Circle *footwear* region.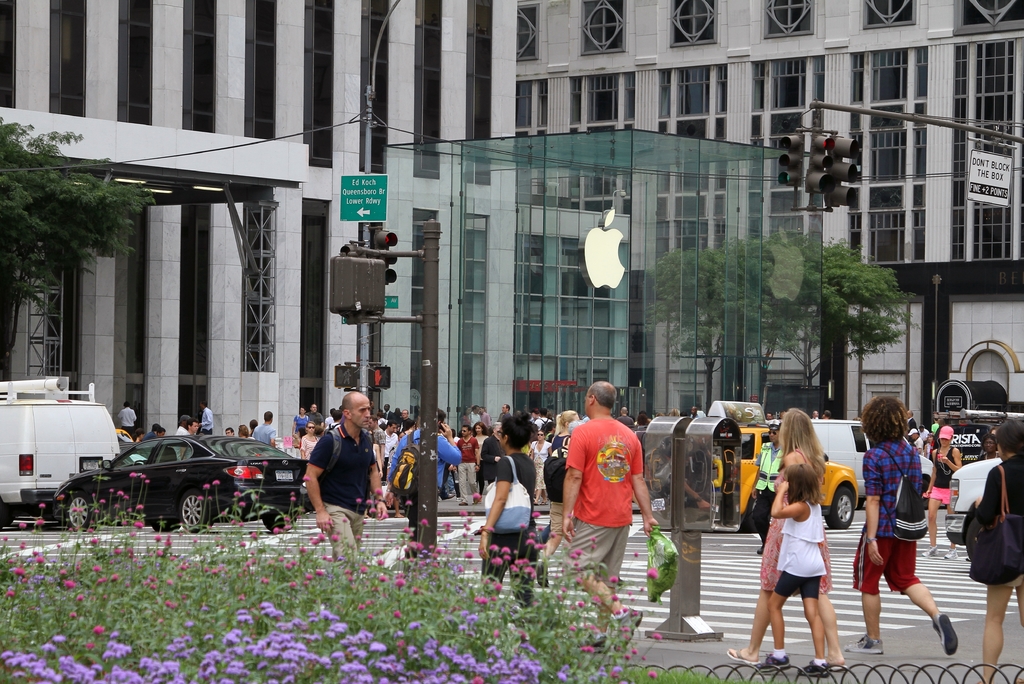
Region: 945:542:956:557.
